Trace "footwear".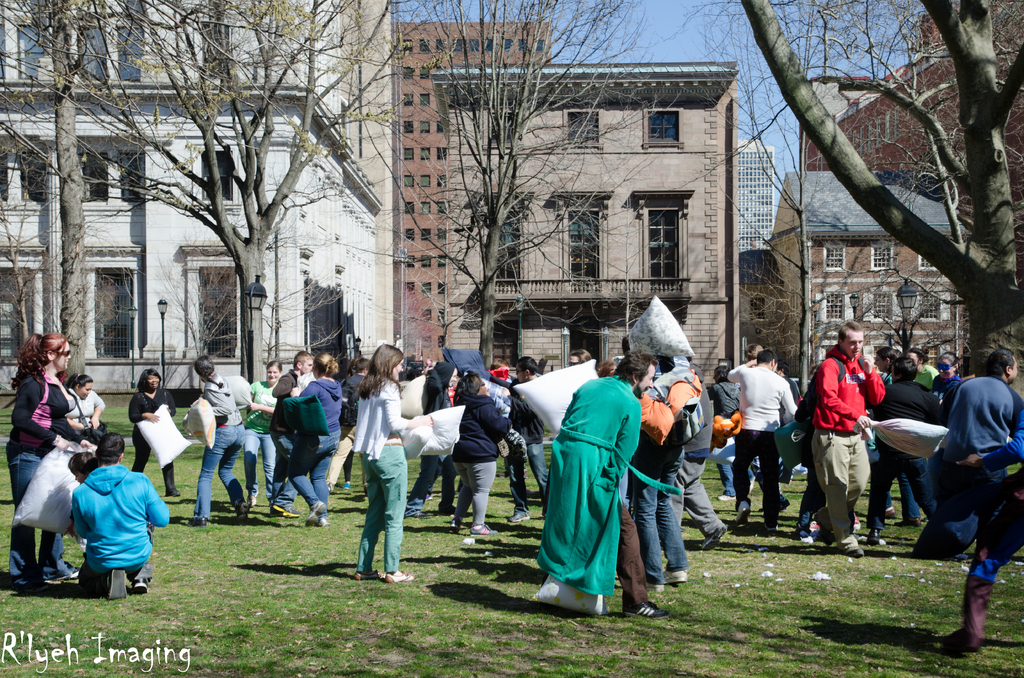
Traced to <region>845, 546, 863, 561</region>.
